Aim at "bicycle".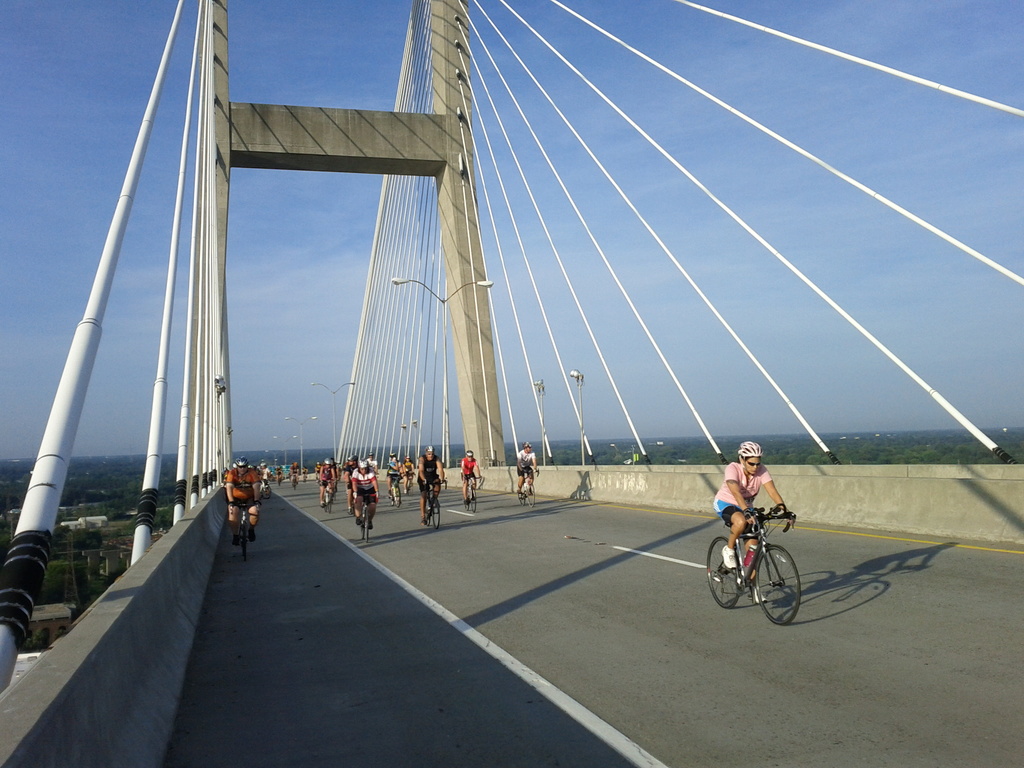
Aimed at l=717, t=504, r=806, b=621.
